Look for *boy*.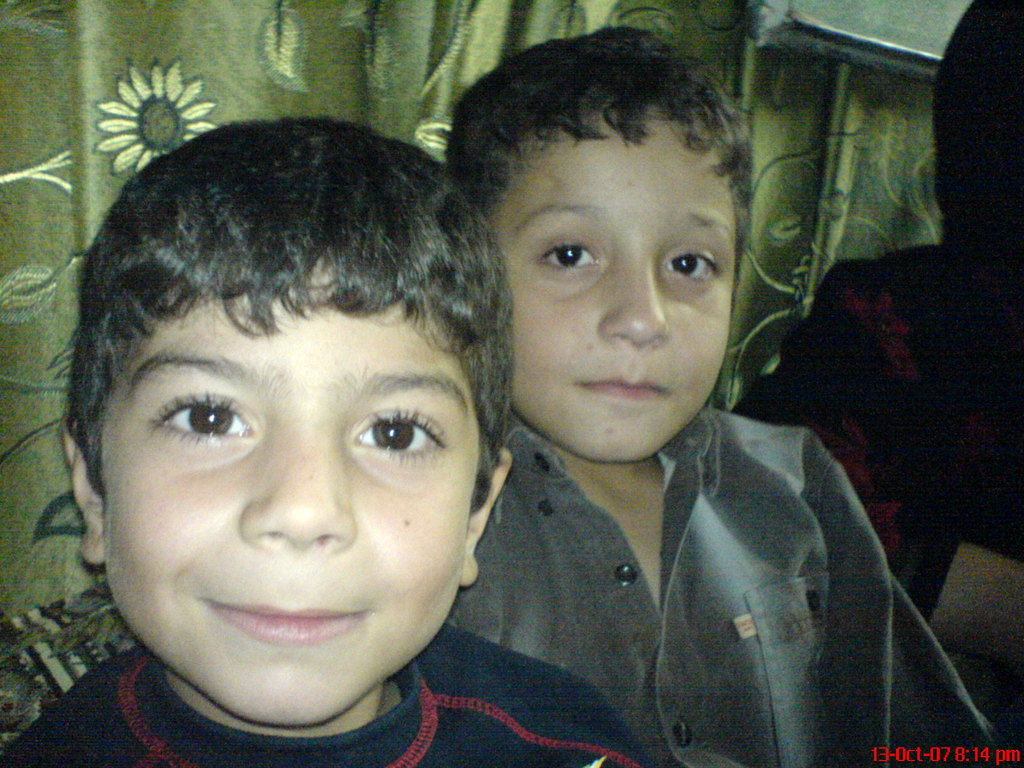
Found: detection(438, 26, 1023, 767).
